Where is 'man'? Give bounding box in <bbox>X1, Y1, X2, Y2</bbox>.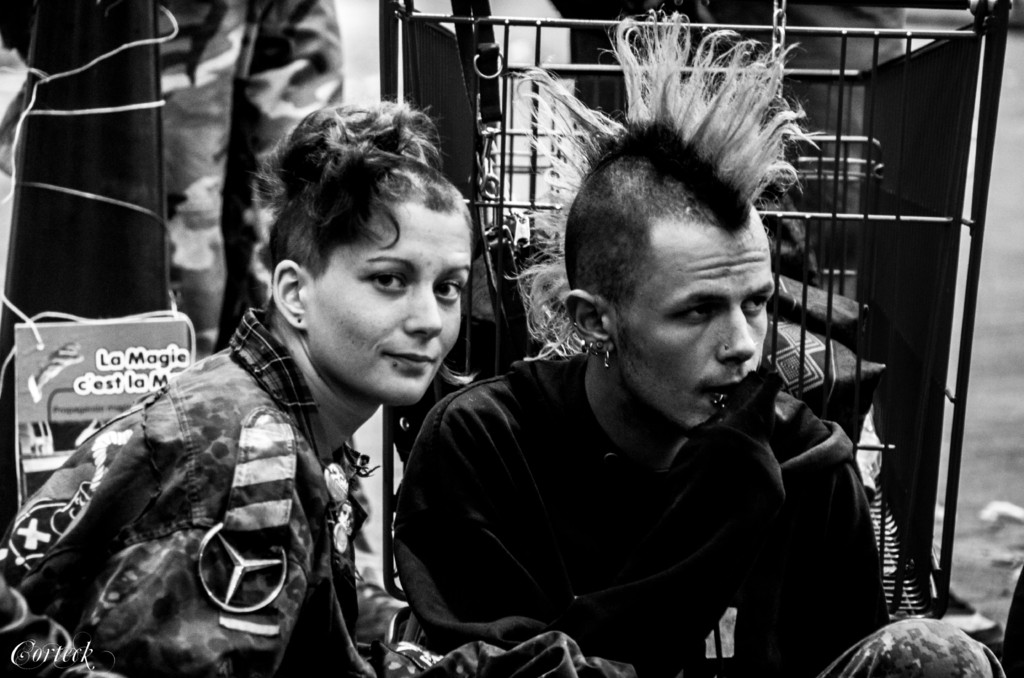
<bbox>371, 112, 913, 661</bbox>.
